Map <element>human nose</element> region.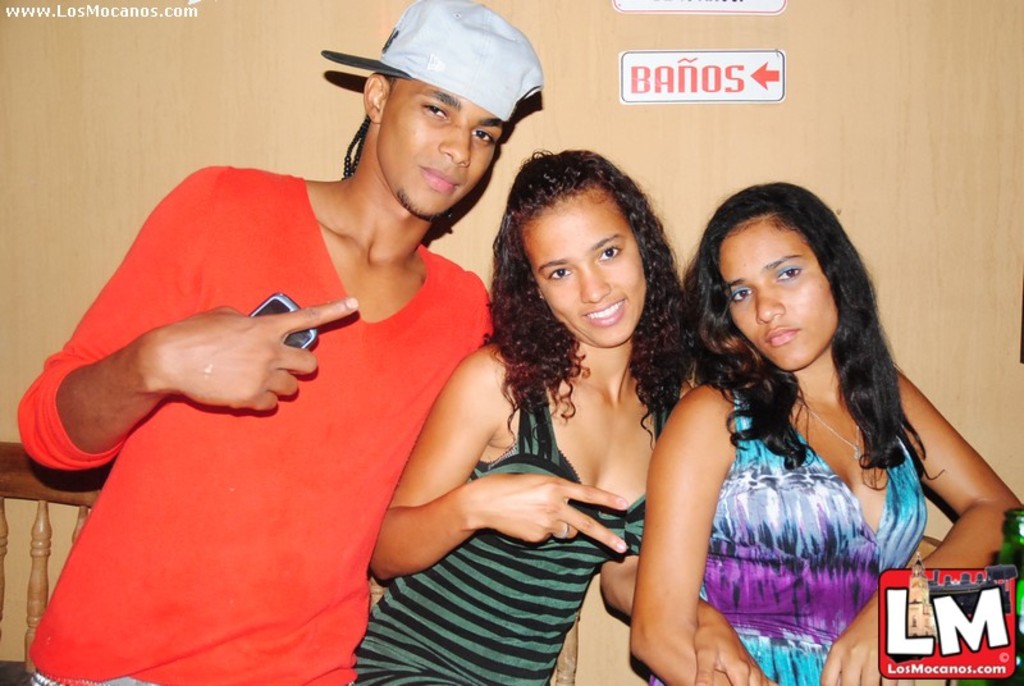
Mapped to 580 266 613 303.
